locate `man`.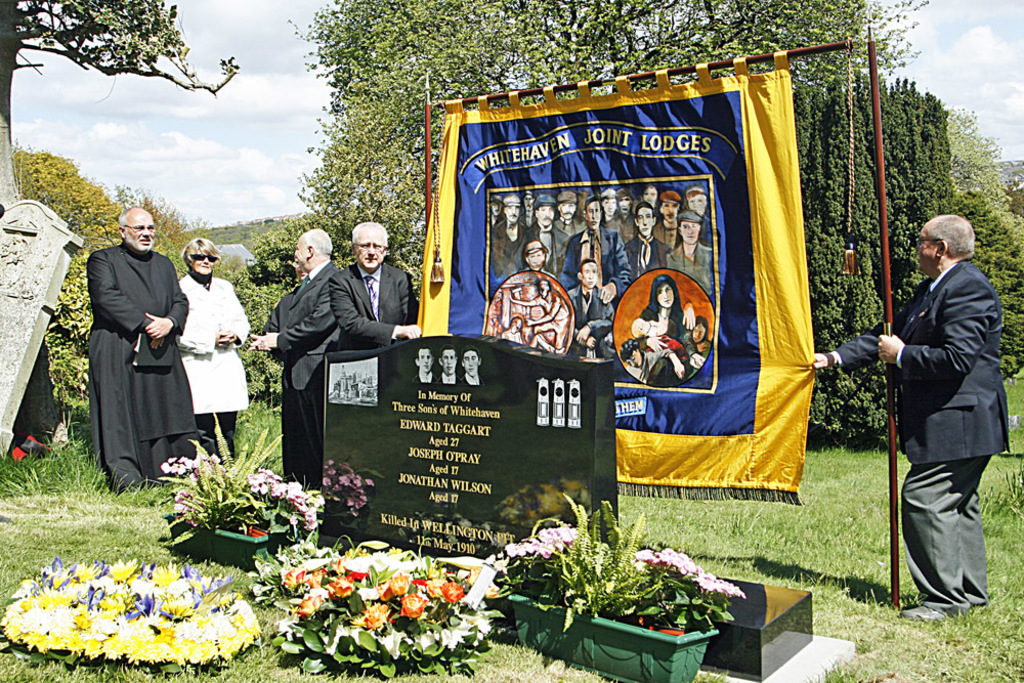
Bounding box: select_region(534, 198, 562, 279).
